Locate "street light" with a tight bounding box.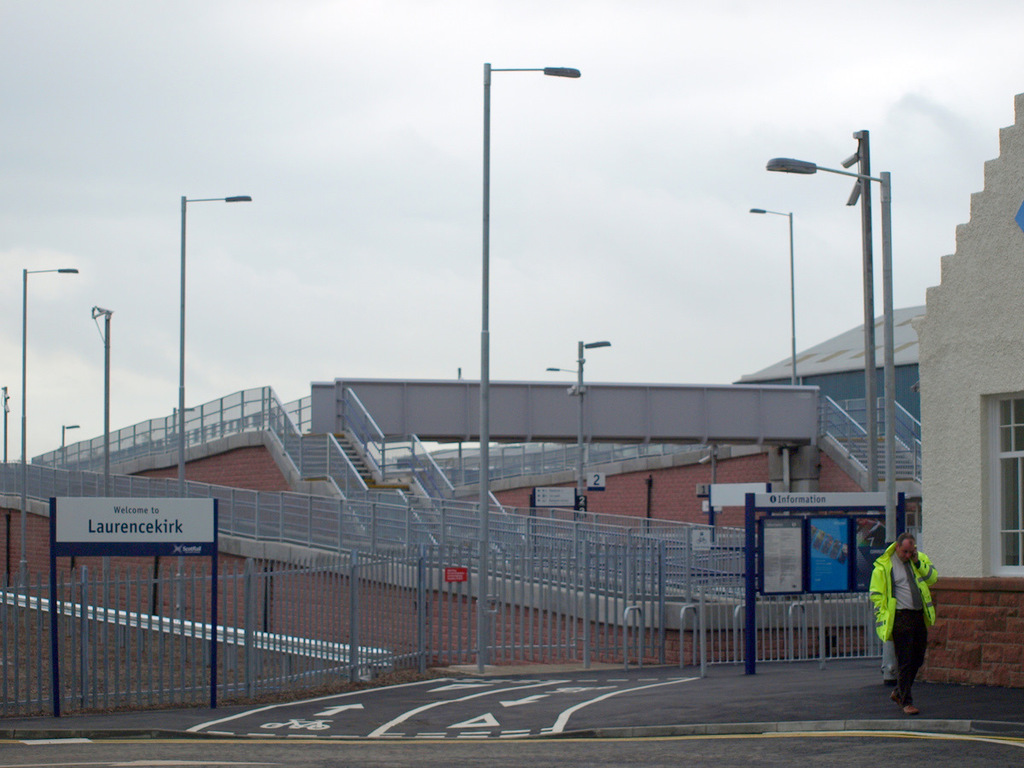
[175, 179, 248, 633].
